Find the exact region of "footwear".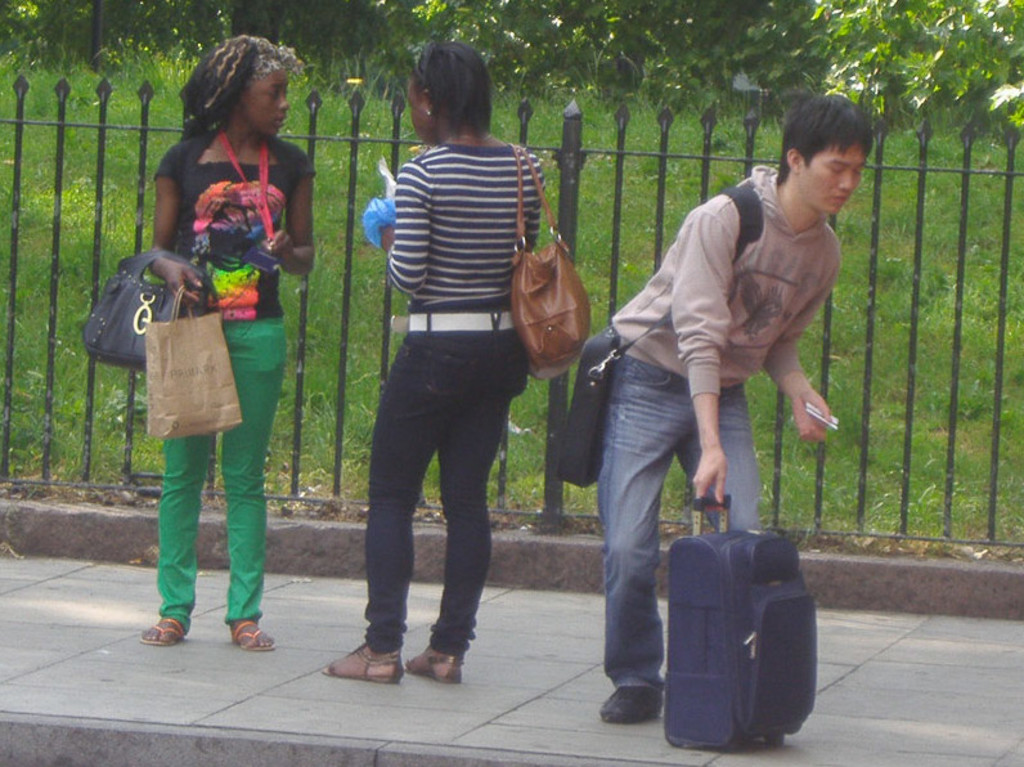
Exact region: (139,615,187,646).
